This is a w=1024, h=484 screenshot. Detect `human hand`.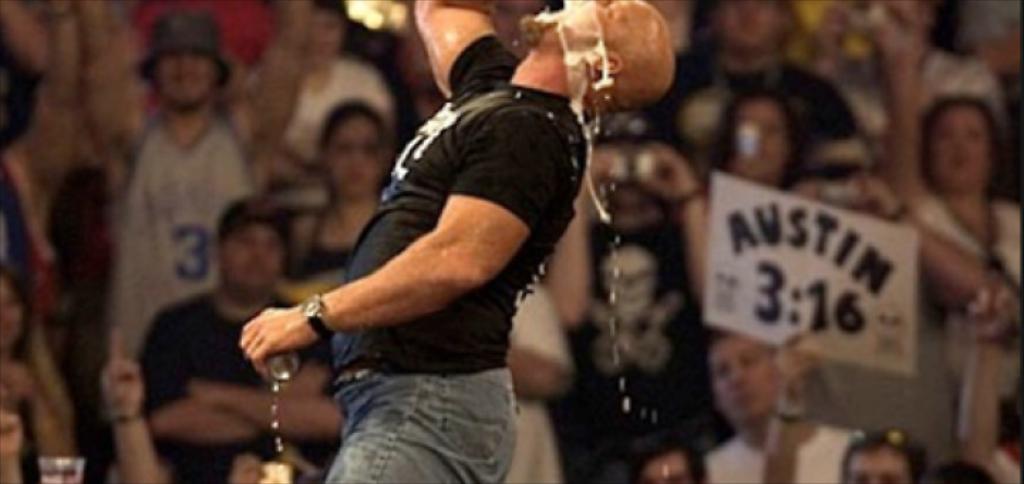
Rect(0, 360, 38, 394).
